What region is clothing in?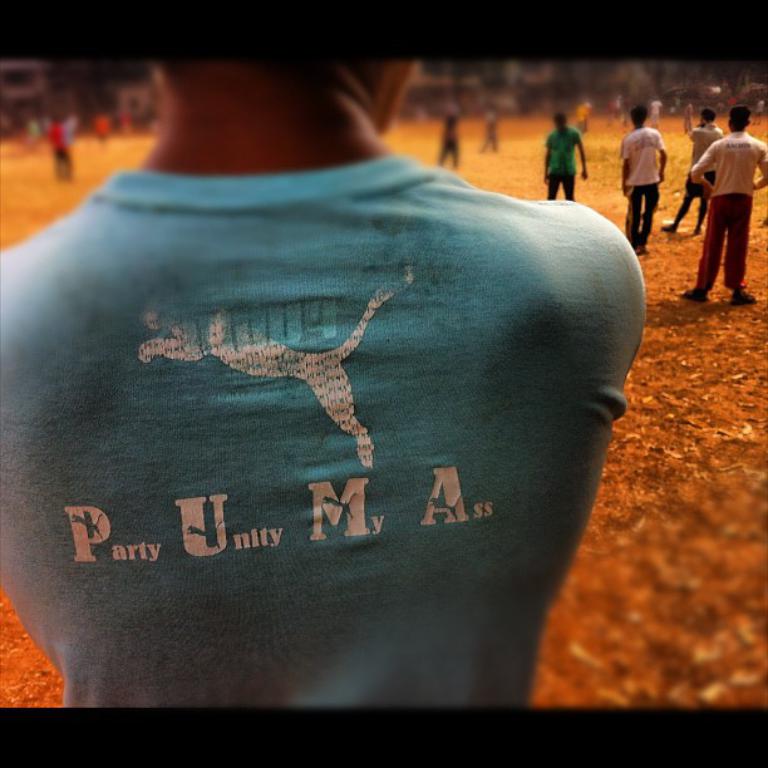
49, 122, 68, 158.
